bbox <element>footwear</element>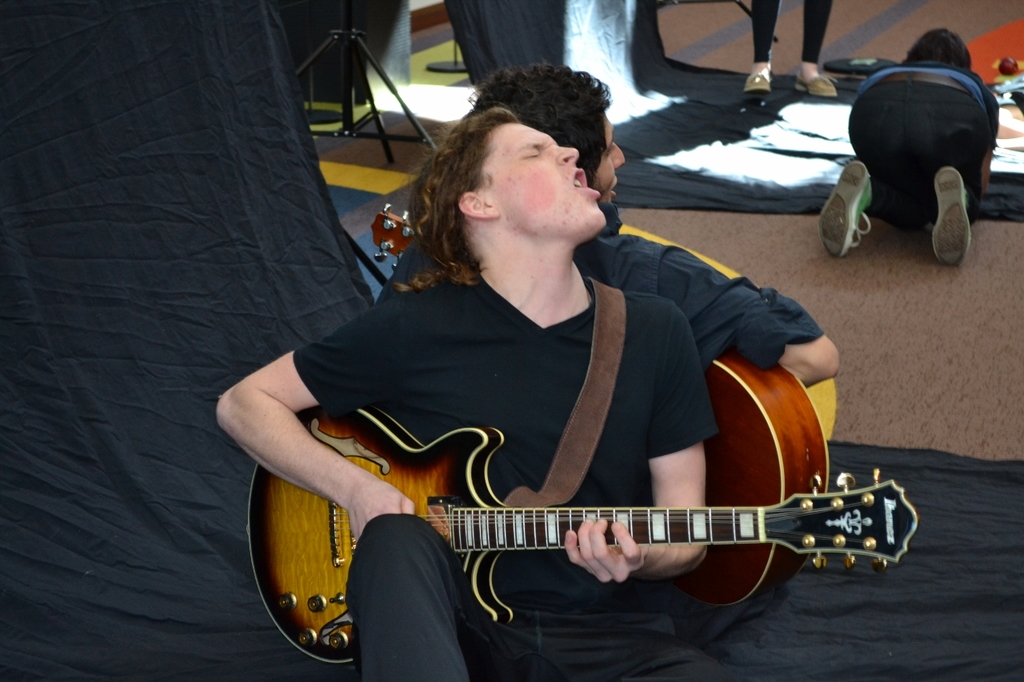
(736,65,770,108)
